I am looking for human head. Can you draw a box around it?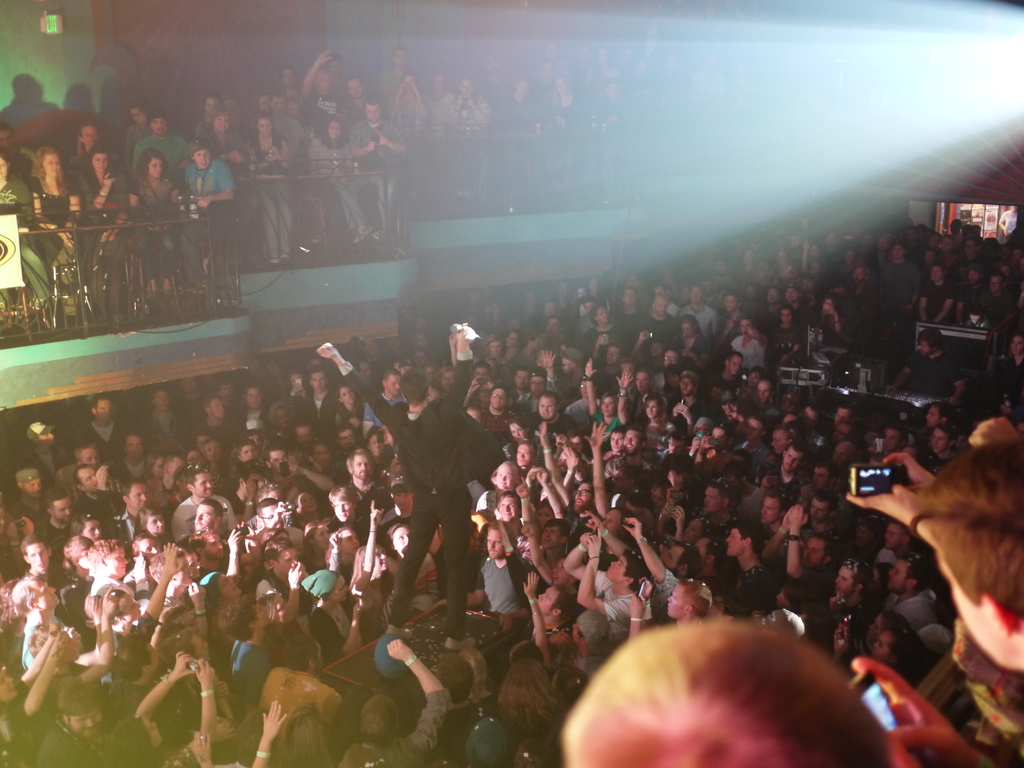
Sure, the bounding box is <region>313, 70, 330, 92</region>.
